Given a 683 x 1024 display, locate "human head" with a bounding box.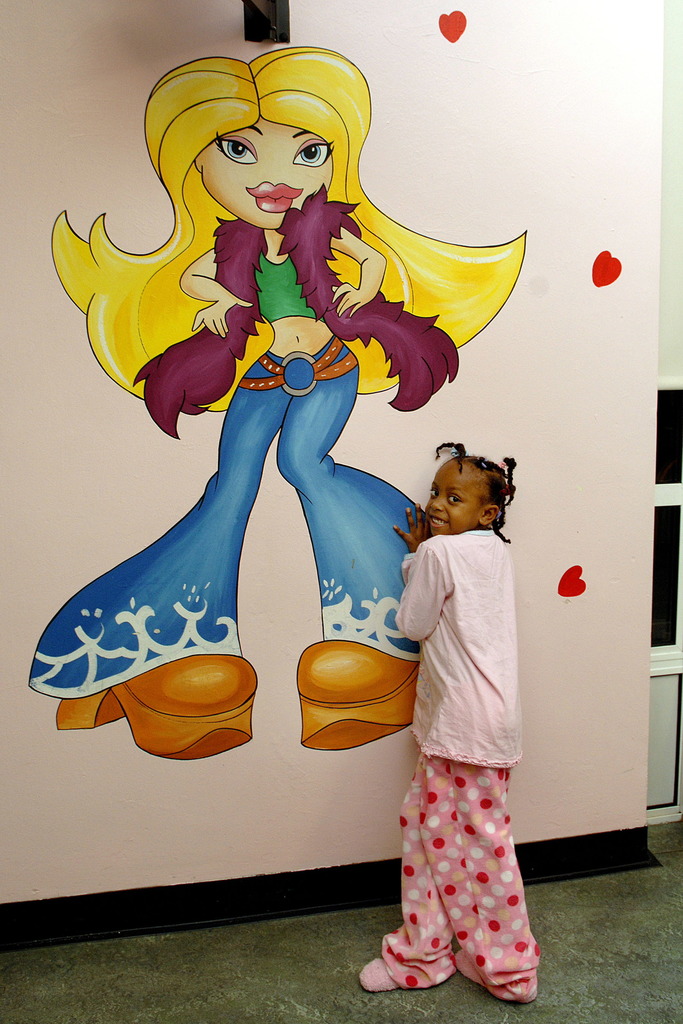
Located: crop(421, 463, 525, 533).
